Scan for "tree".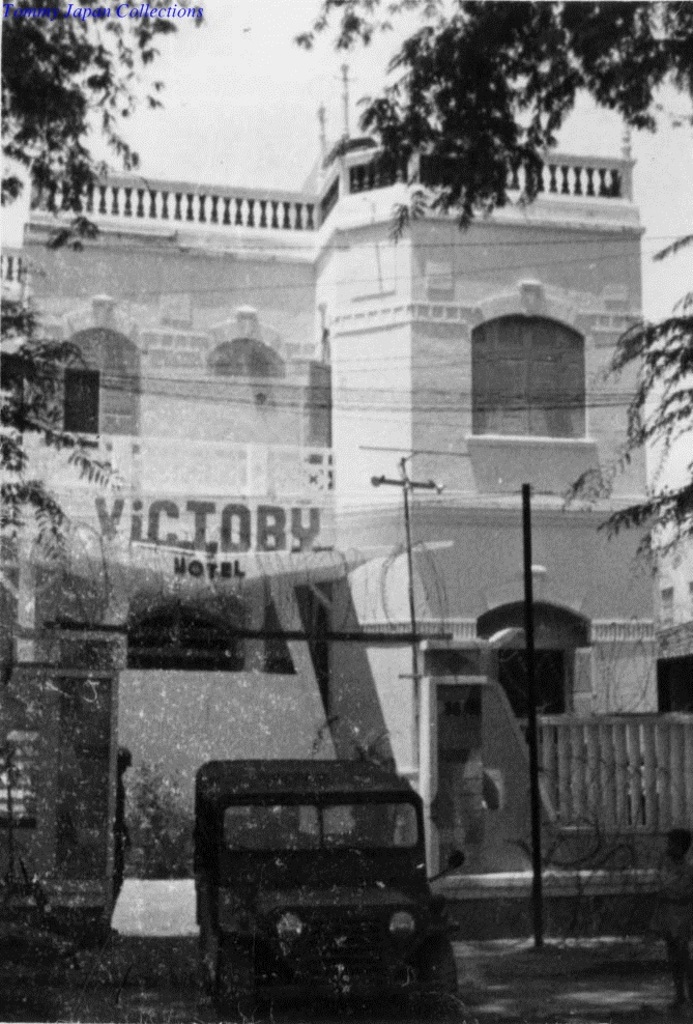
Scan result: {"left": 353, "top": 0, "right": 692, "bottom": 244}.
